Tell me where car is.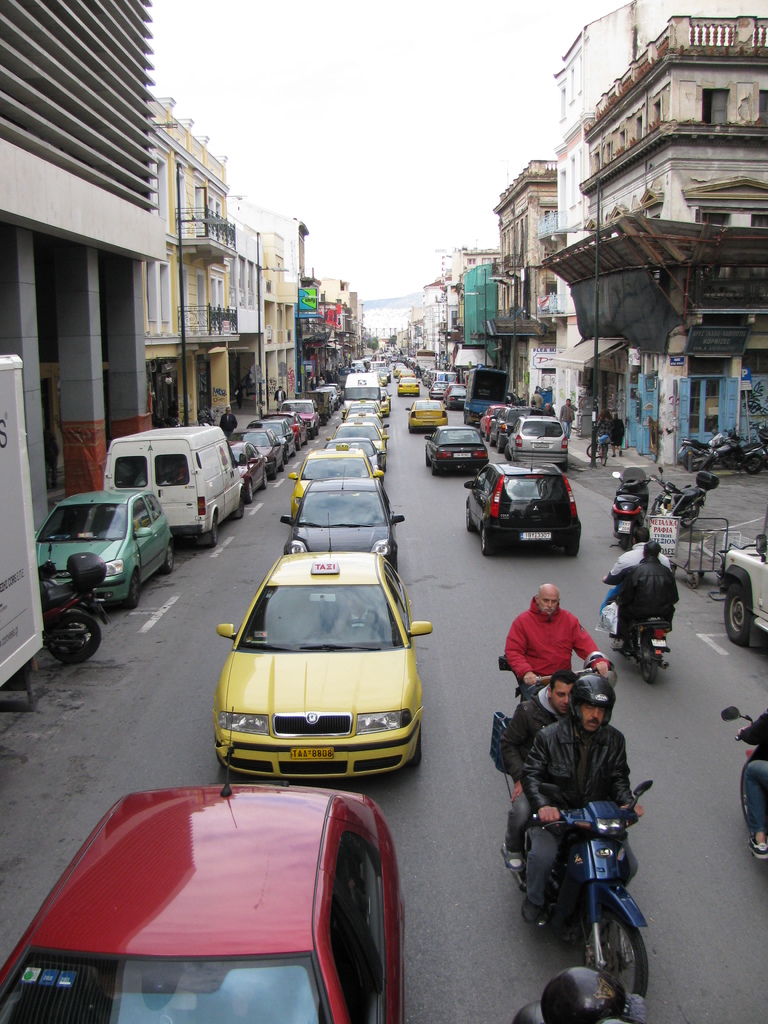
car is at <box>323,436,384,482</box>.
